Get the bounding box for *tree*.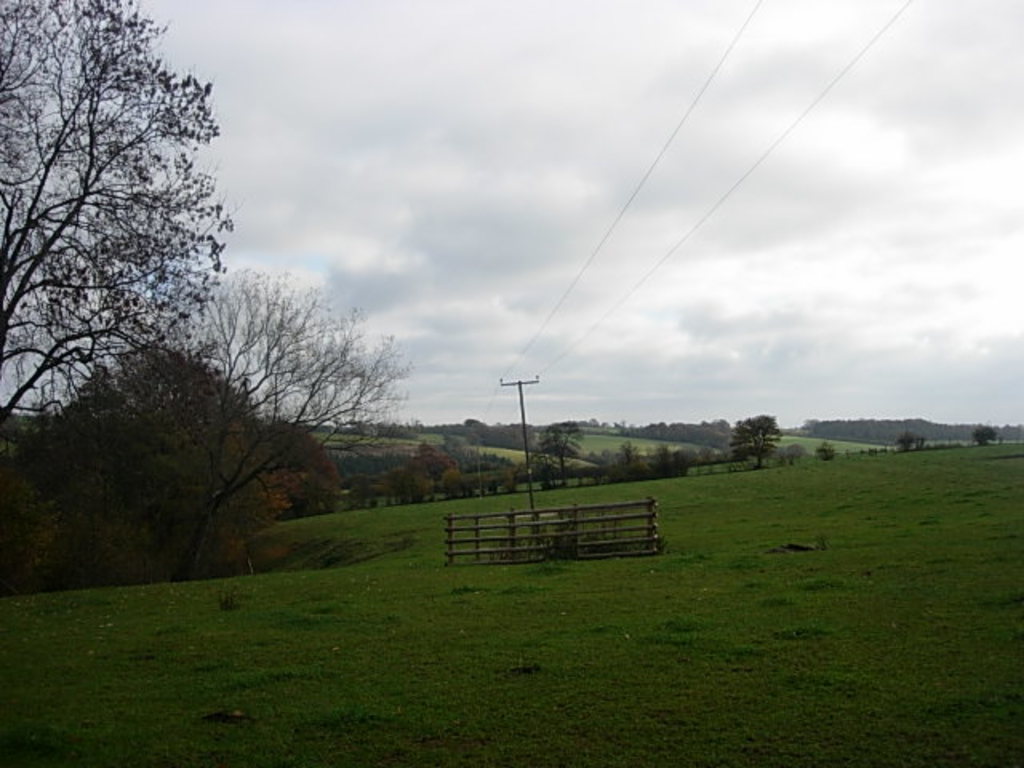
rect(467, 411, 501, 442).
